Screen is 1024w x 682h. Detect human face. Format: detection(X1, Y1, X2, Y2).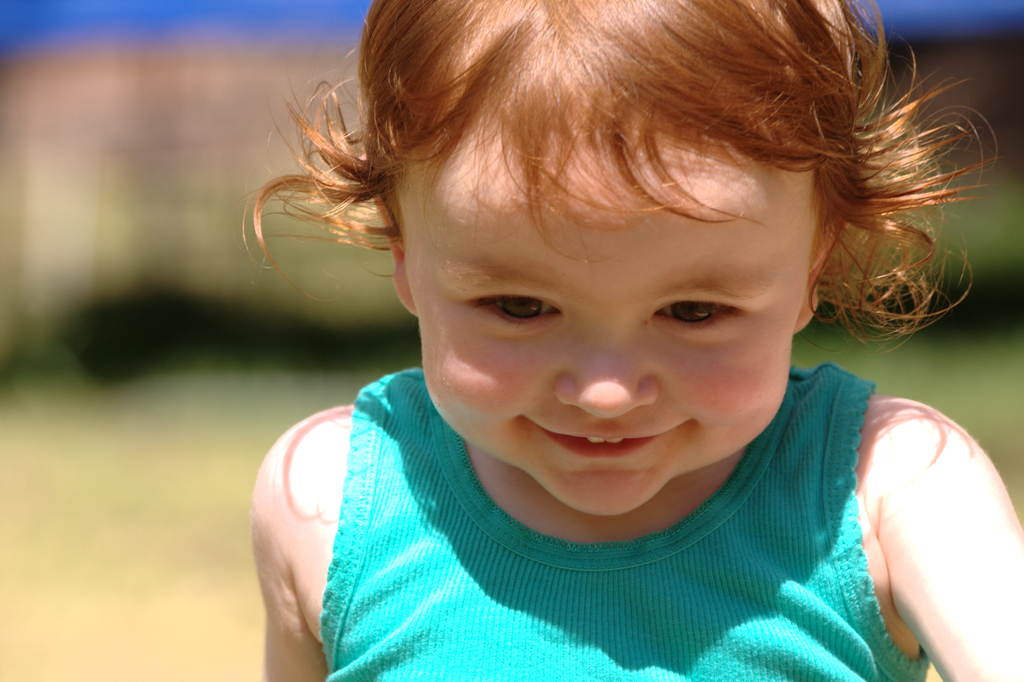
detection(401, 143, 797, 521).
